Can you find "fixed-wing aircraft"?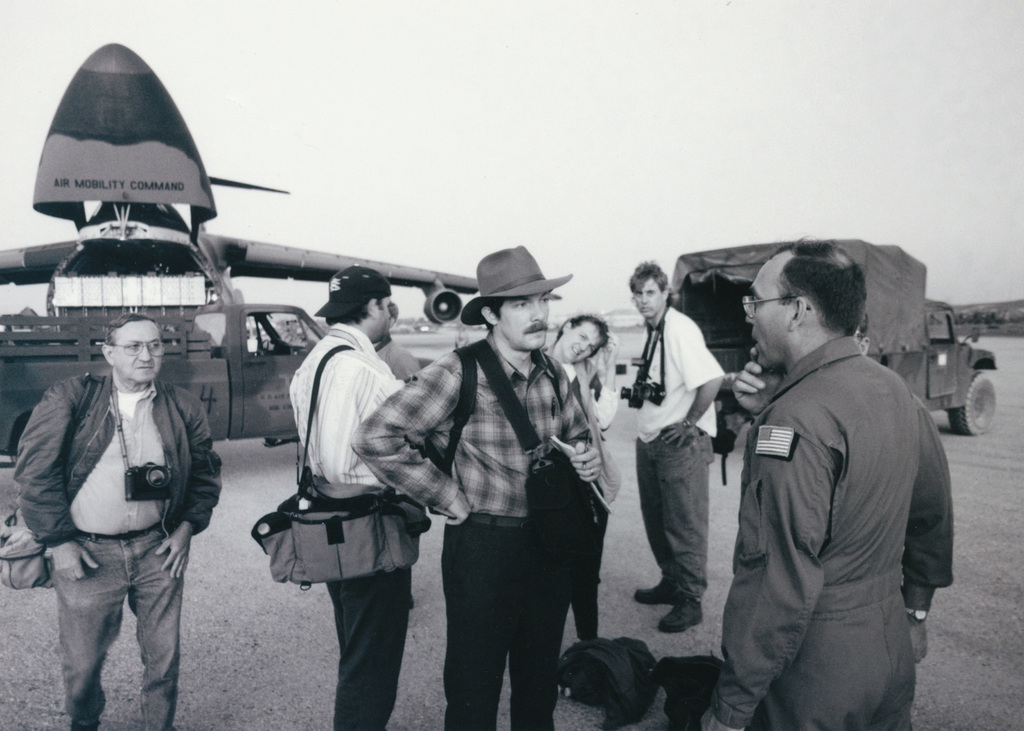
Yes, bounding box: region(0, 43, 561, 332).
